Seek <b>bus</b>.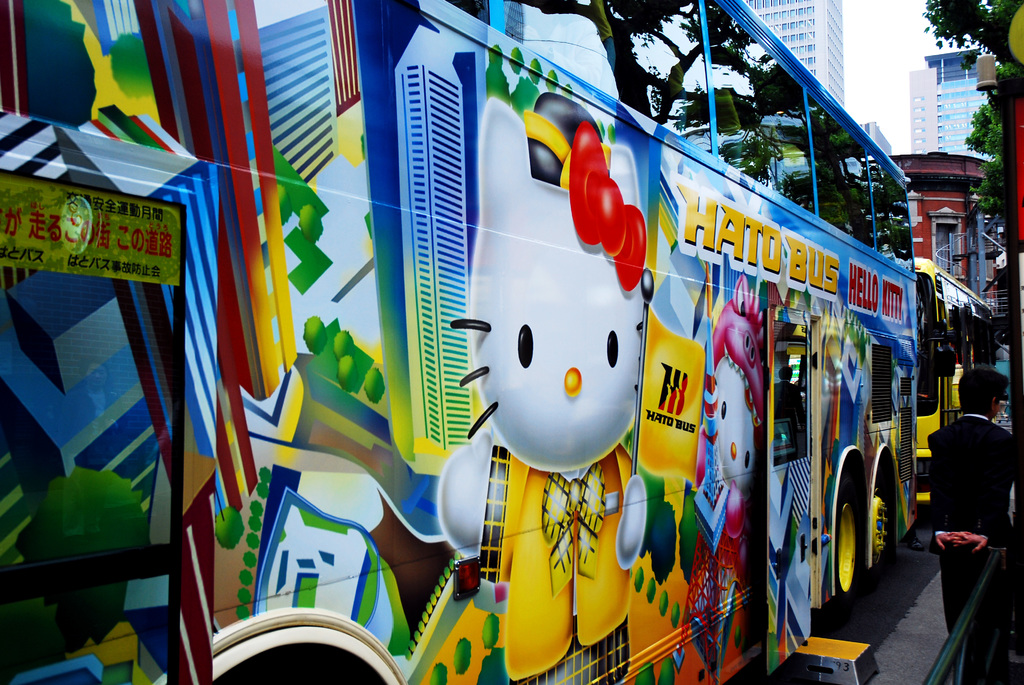
<box>910,256,997,502</box>.
